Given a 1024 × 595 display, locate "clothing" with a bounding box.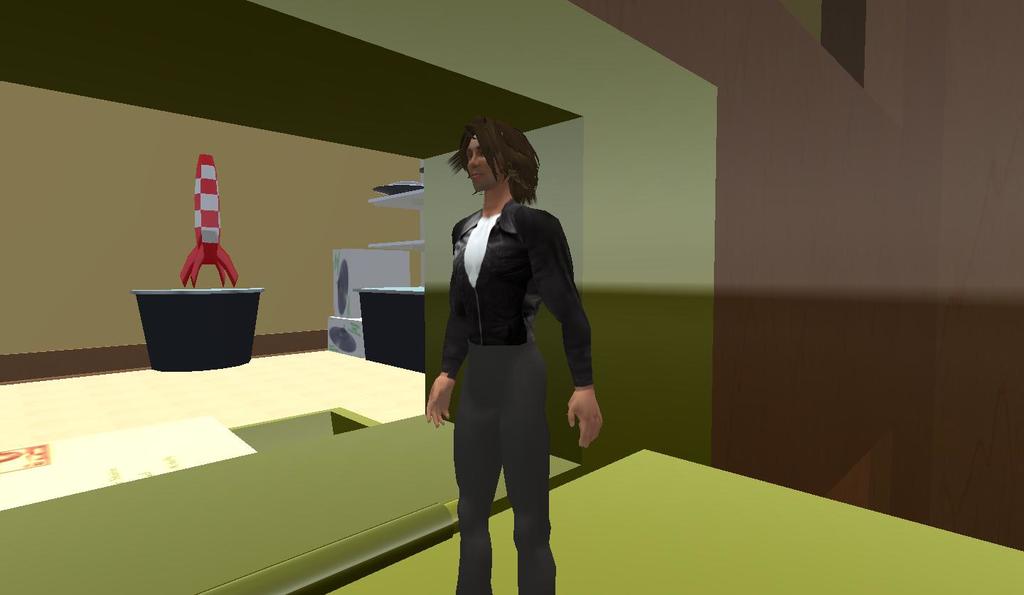
Located: (422,171,567,548).
